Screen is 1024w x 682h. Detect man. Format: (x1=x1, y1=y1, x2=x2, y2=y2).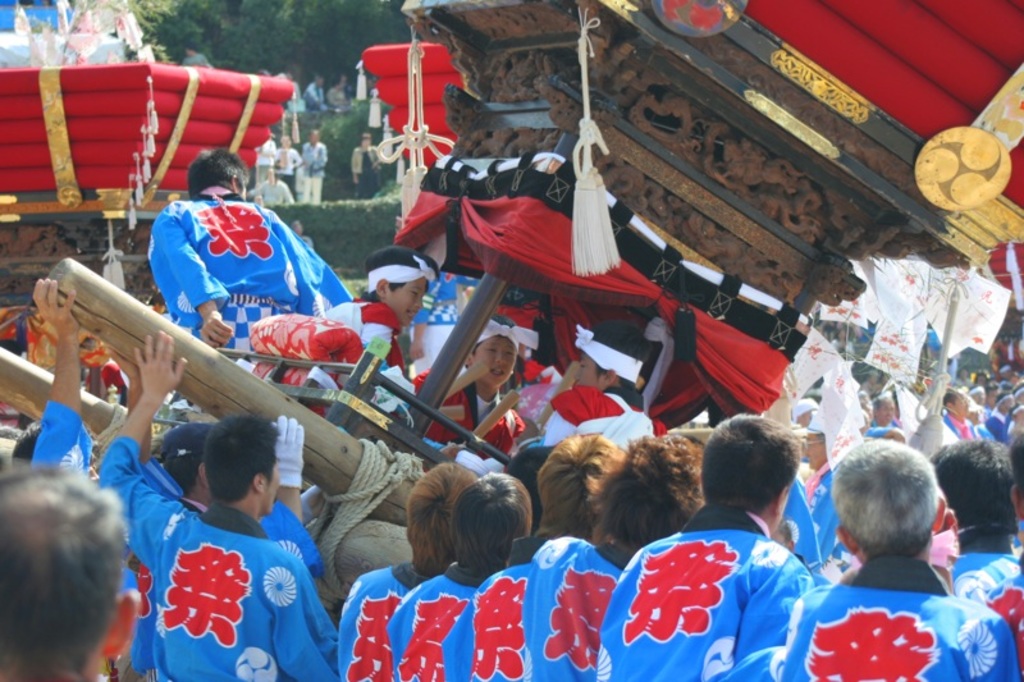
(x1=468, y1=430, x2=622, y2=676).
